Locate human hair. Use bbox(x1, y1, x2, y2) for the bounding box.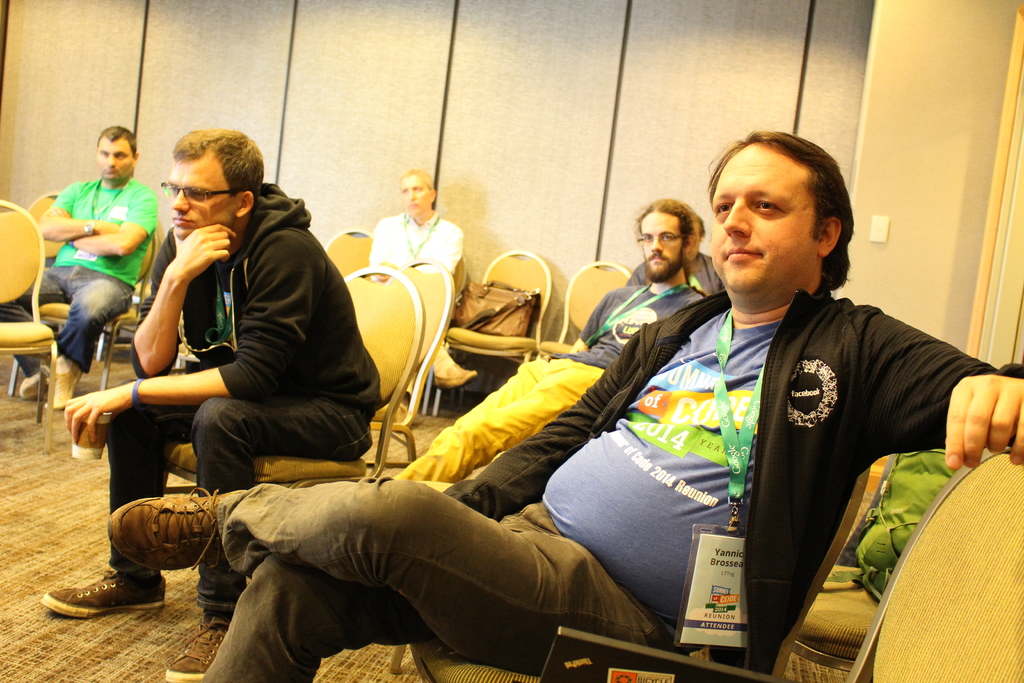
bbox(712, 127, 859, 297).
